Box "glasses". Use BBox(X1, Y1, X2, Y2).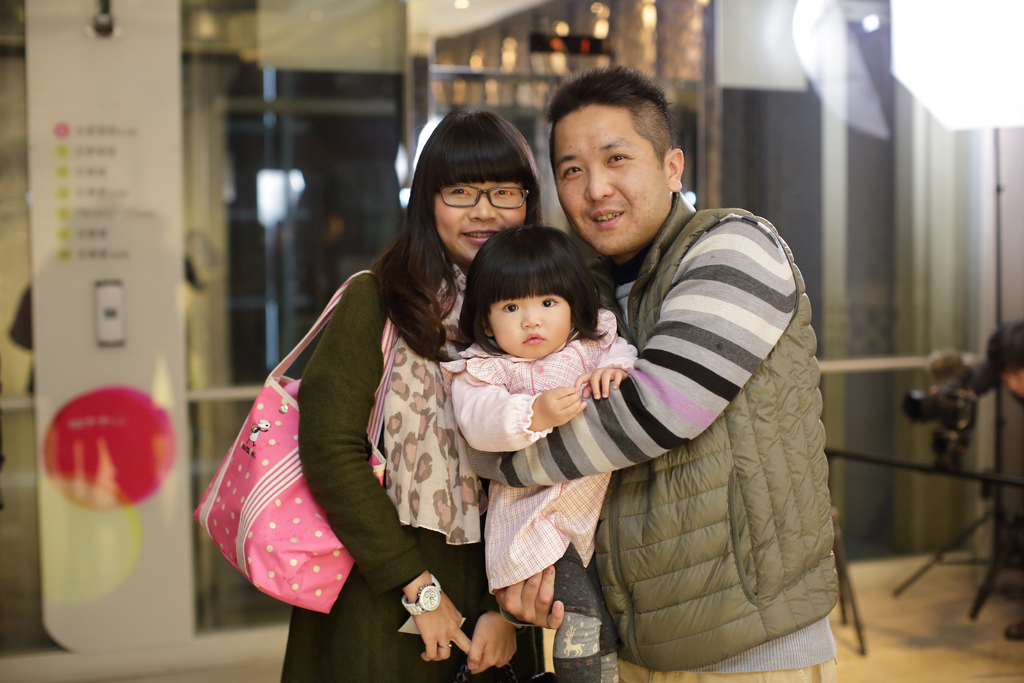
BBox(435, 183, 529, 210).
